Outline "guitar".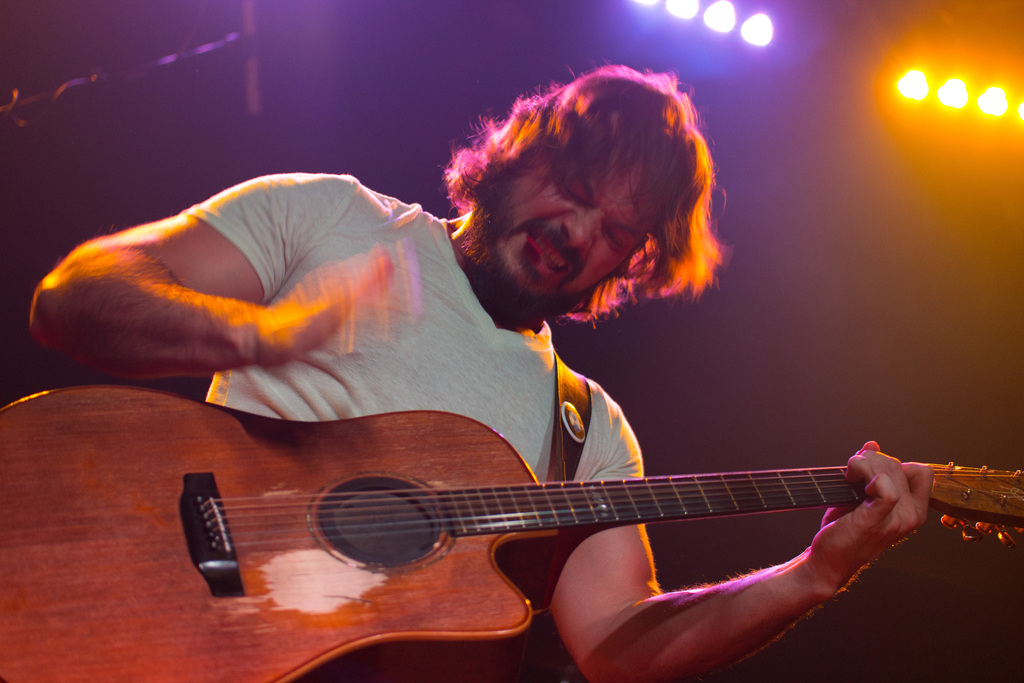
Outline: BBox(12, 376, 874, 661).
